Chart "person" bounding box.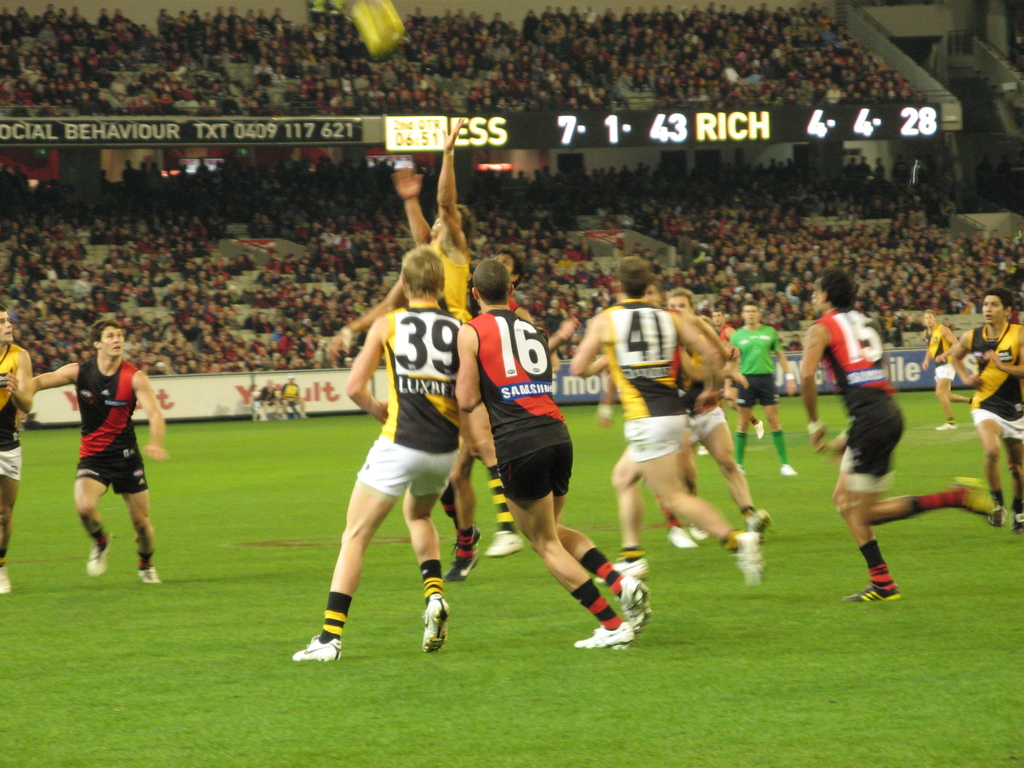
Charted: Rect(0, 305, 35, 590).
